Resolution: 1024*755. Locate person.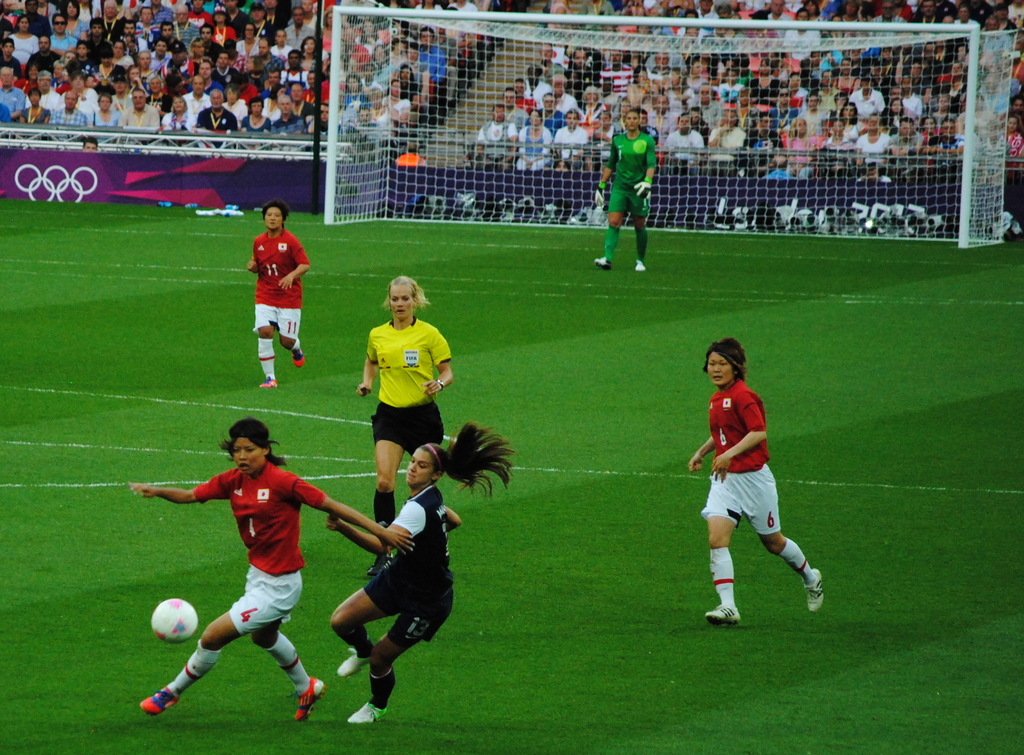
(590, 114, 655, 272).
